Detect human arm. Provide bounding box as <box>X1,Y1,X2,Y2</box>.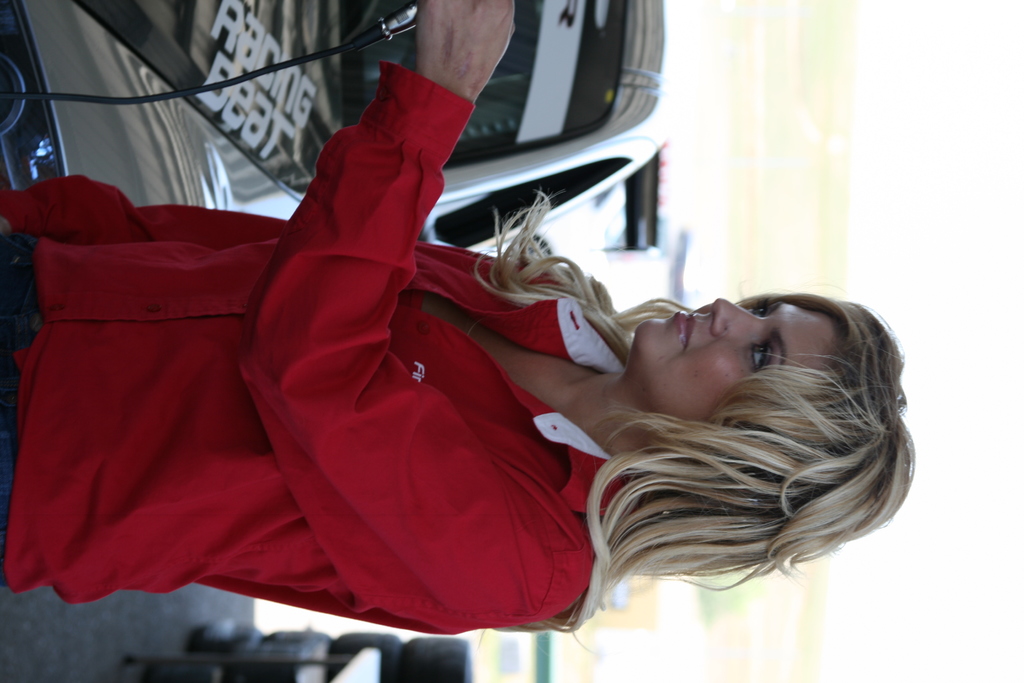
<box>235,0,562,614</box>.
